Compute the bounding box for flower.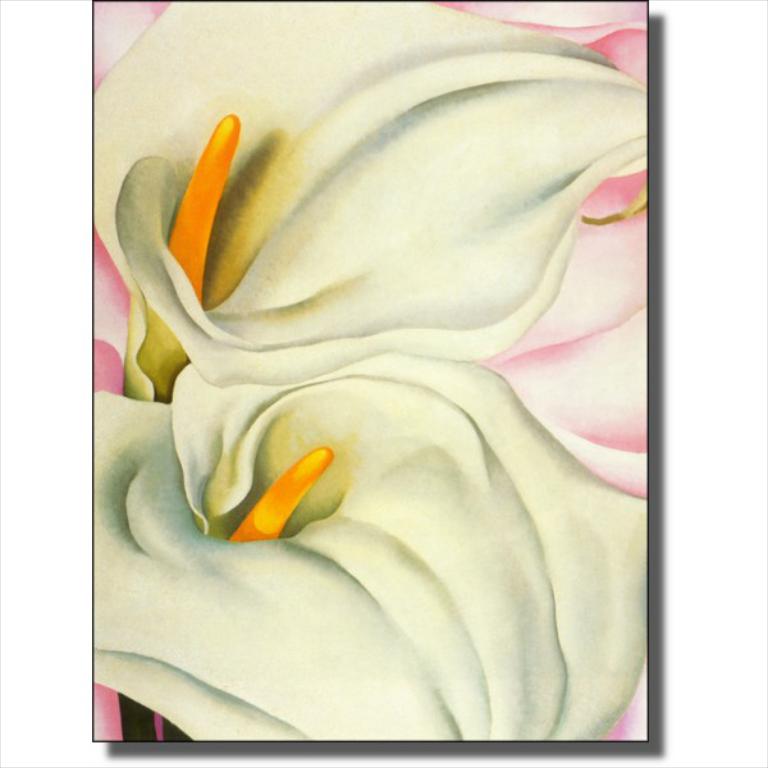
[97,195,652,707].
